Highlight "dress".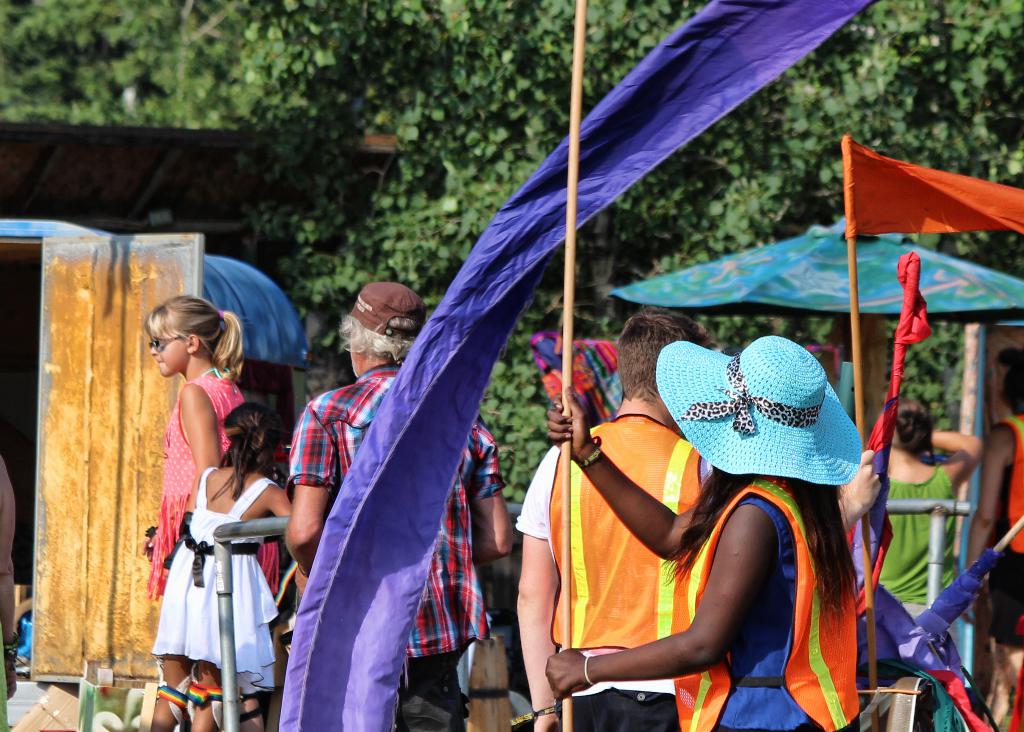
Highlighted region: <bbox>148, 376, 278, 599</bbox>.
